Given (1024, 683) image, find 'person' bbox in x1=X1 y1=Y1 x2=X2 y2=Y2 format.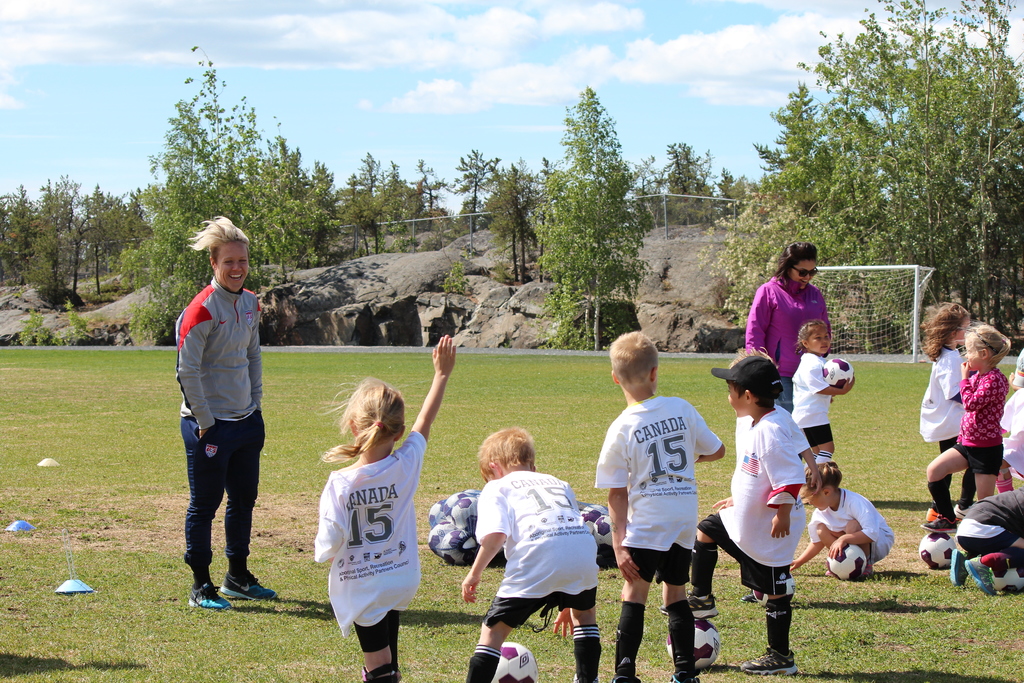
x1=691 y1=359 x2=819 y2=664.
